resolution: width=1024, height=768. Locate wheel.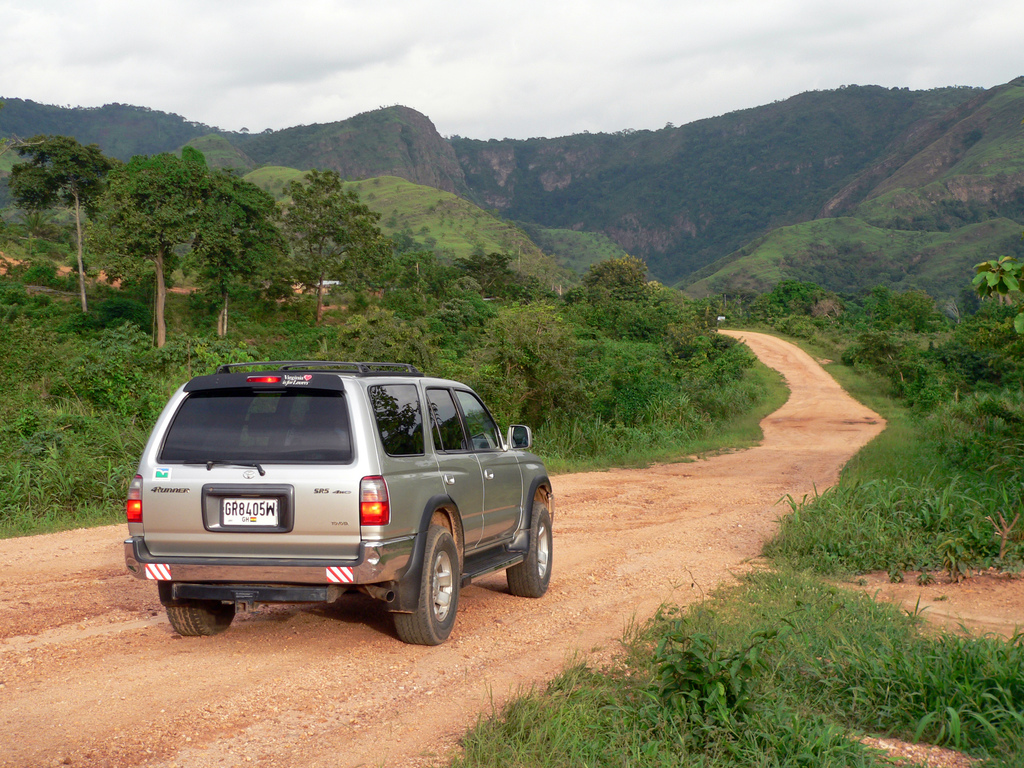
Rect(380, 524, 459, 645).
